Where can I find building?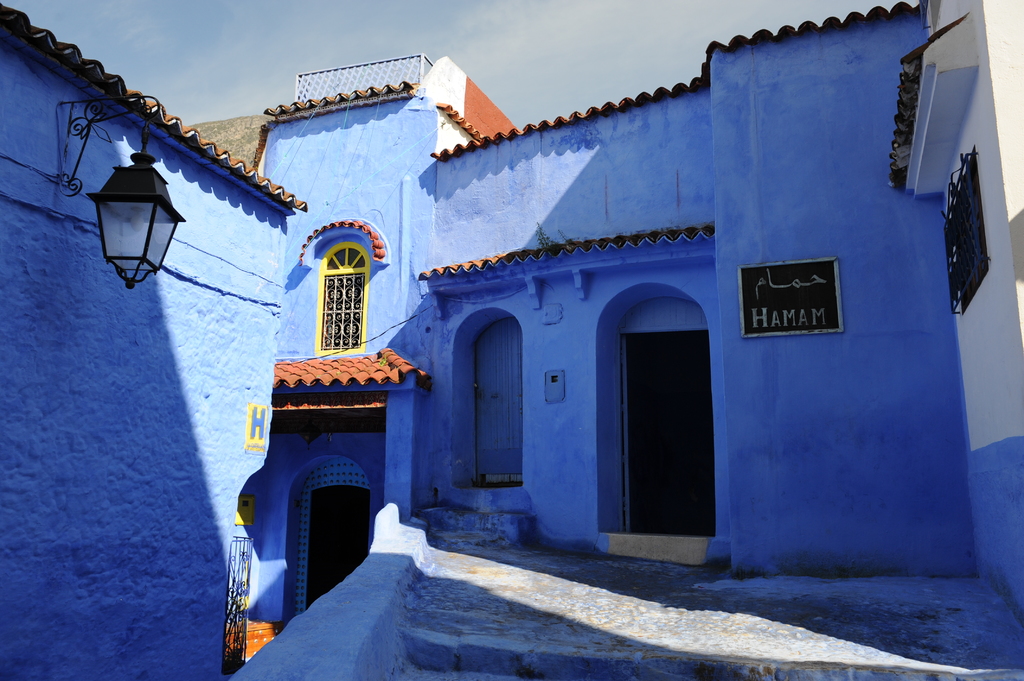
You can find it at pyautogui.locateOnScreen(0, 0, 308, 680).
